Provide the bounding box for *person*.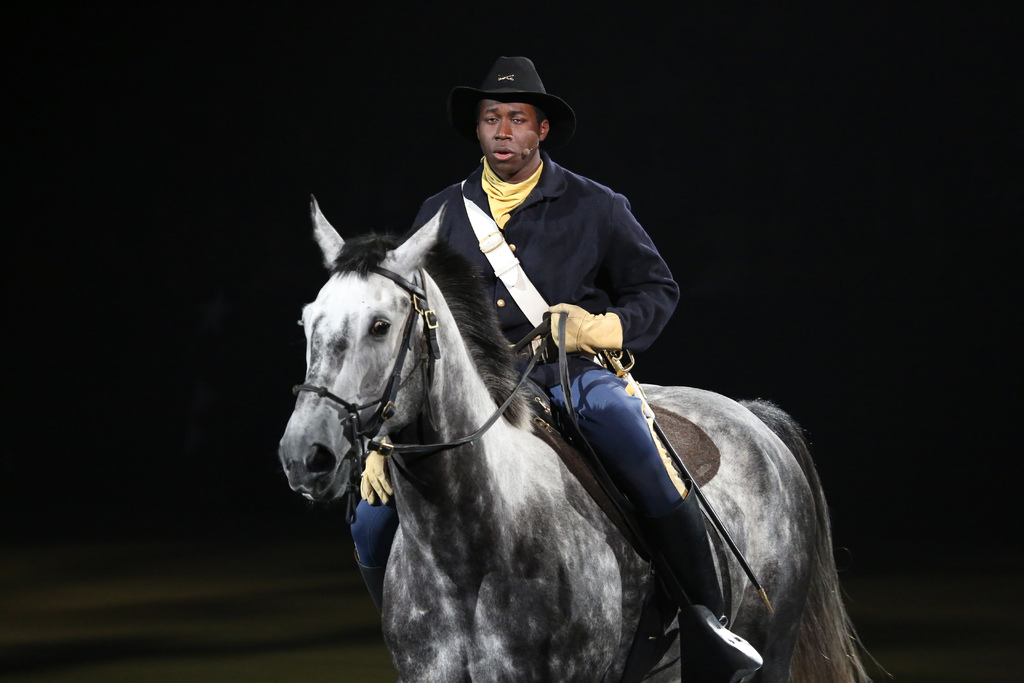
detection(281, 81, 817, 667).
